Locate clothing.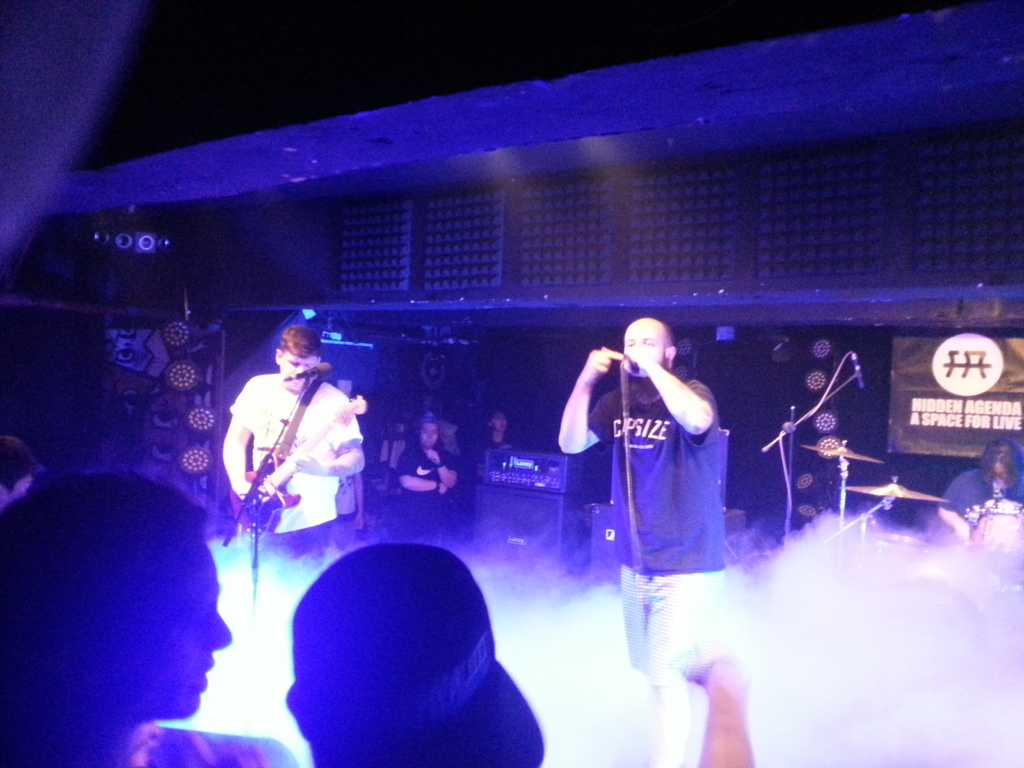
Bounding box: select_region(227, 373, 365, 557).
